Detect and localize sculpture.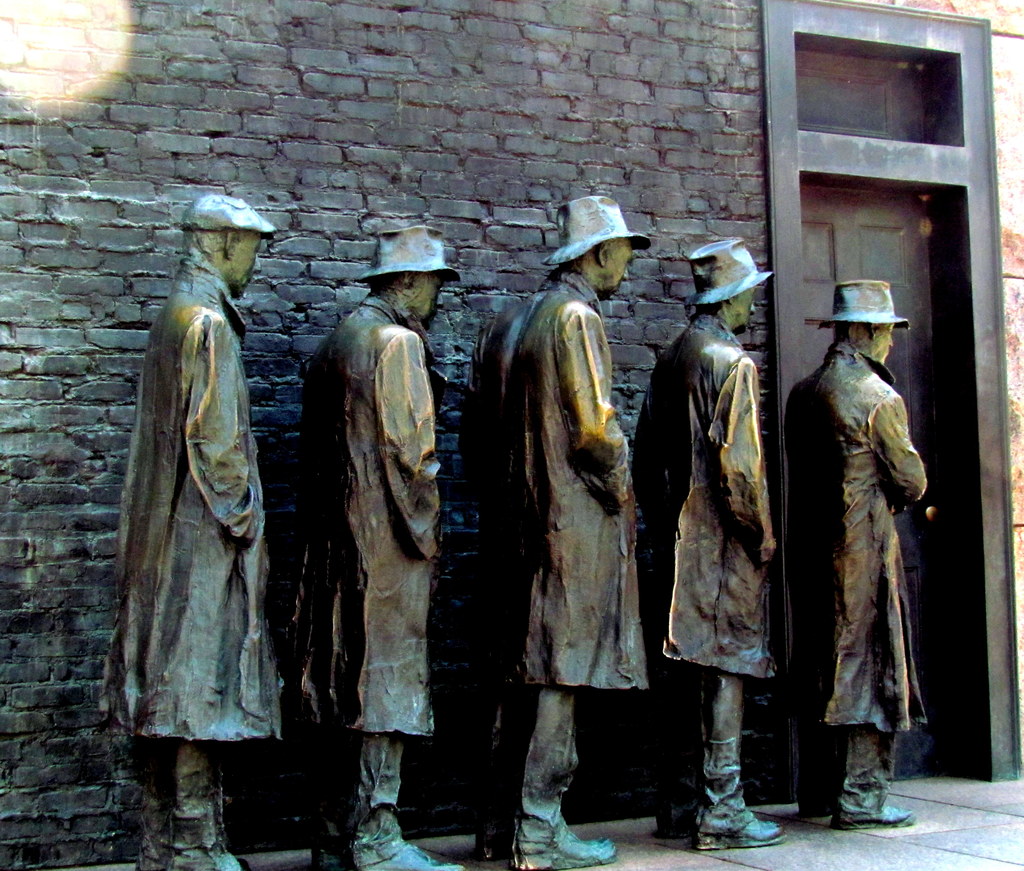
Localized at crop(641, 240, 810, 847).
